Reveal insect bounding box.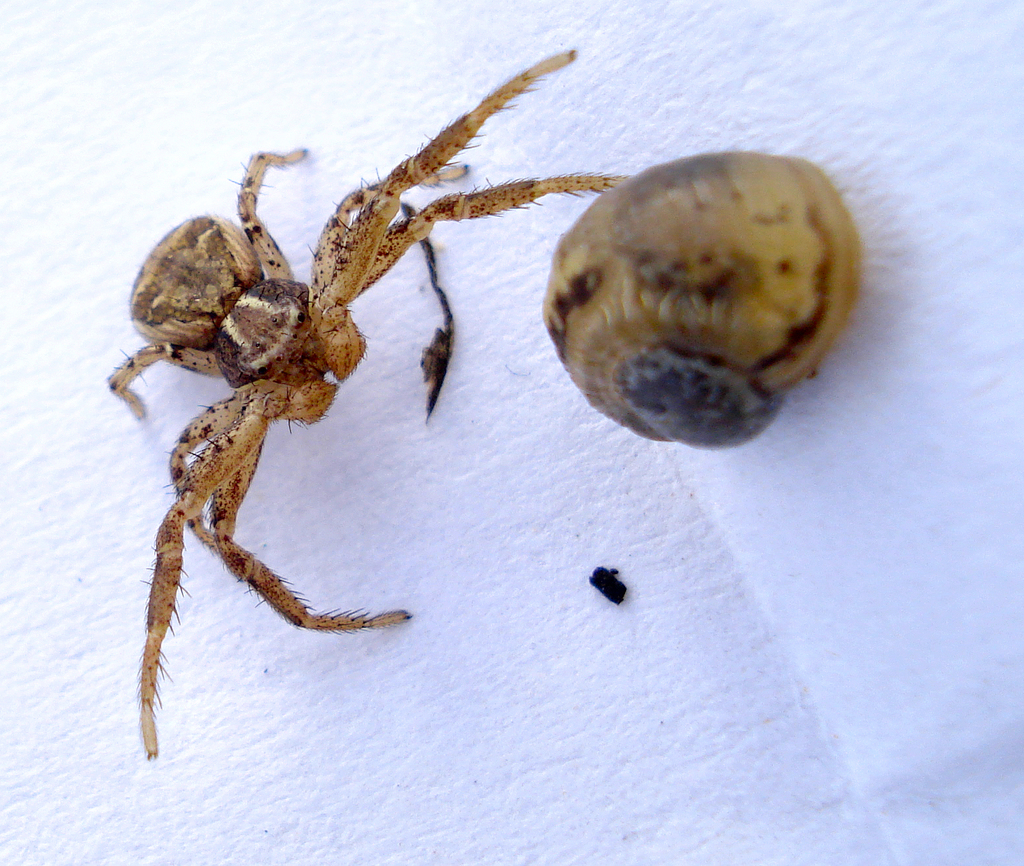
Revealed: rect(101, 49, 625, 758).
